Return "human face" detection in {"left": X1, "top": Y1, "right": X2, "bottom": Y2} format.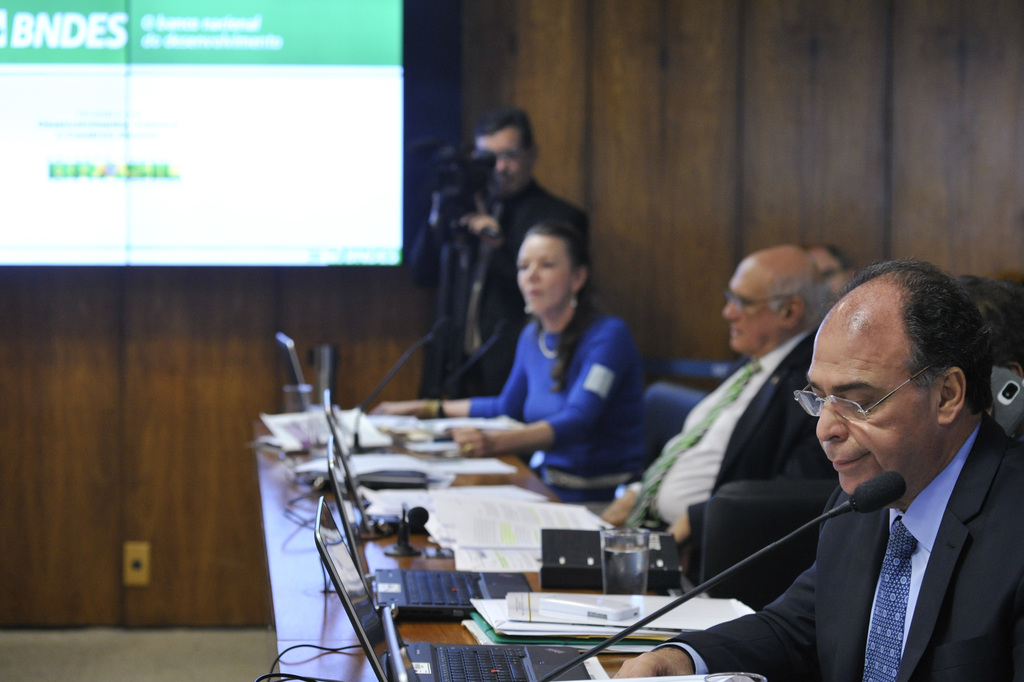
{"left": 721, "top": 267, "right": 775, "bottom": 347}.
